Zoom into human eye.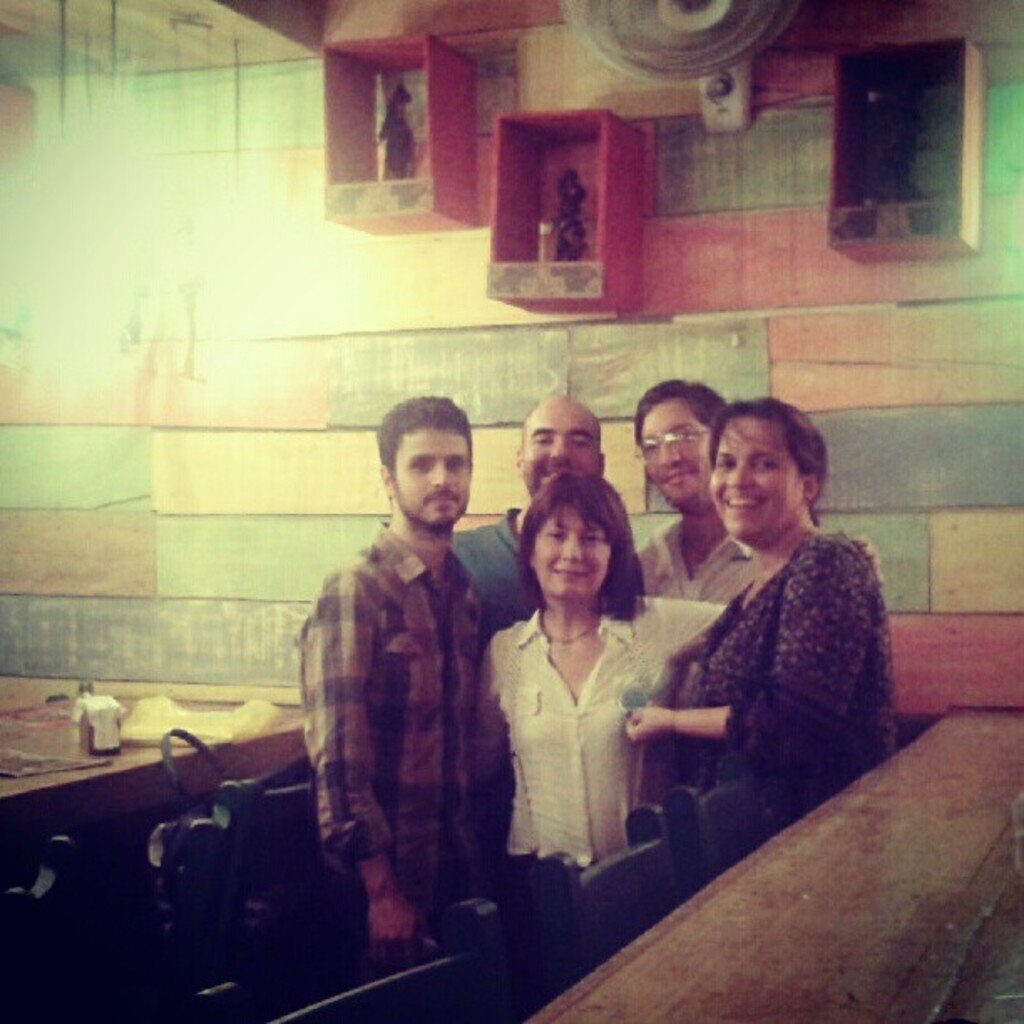
Zoom target: 756 457 781 472.
